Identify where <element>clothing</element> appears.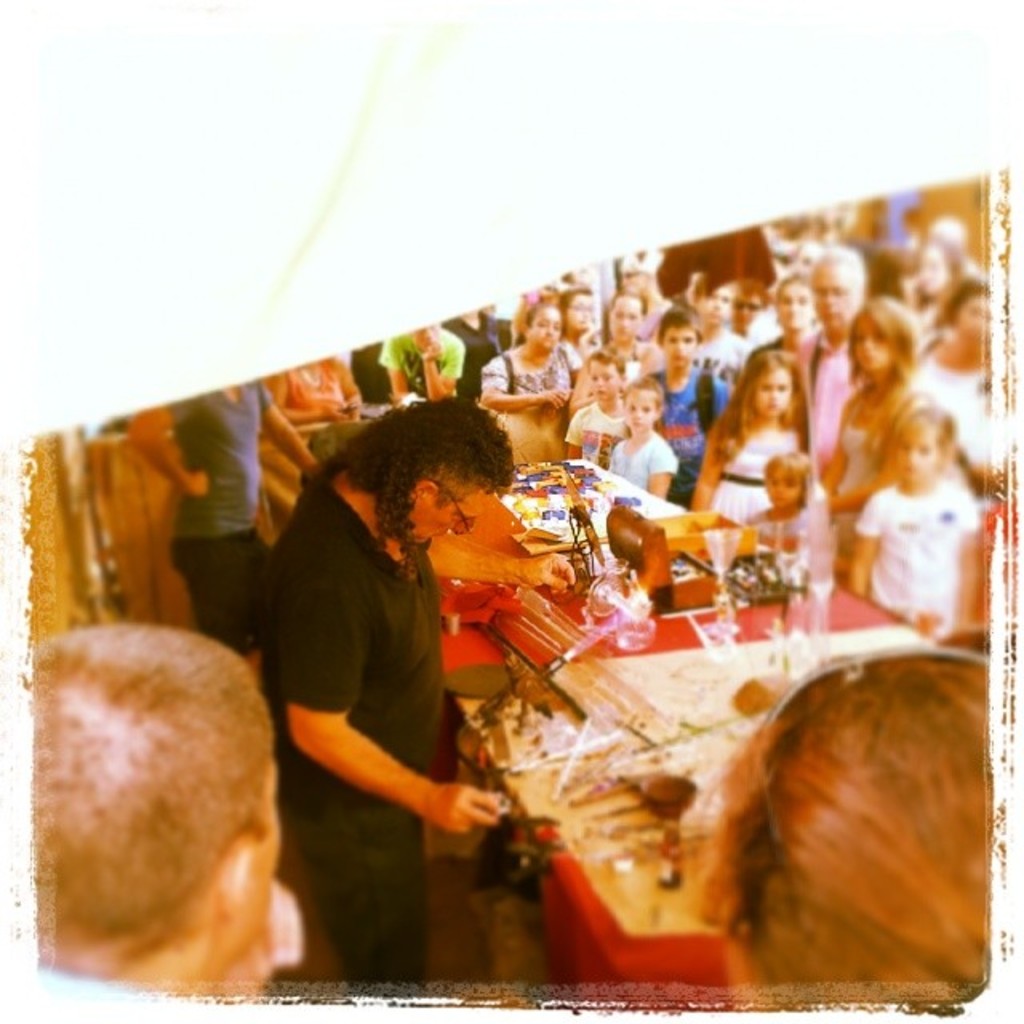
Appears at box=[624, 357, 654, 384].
